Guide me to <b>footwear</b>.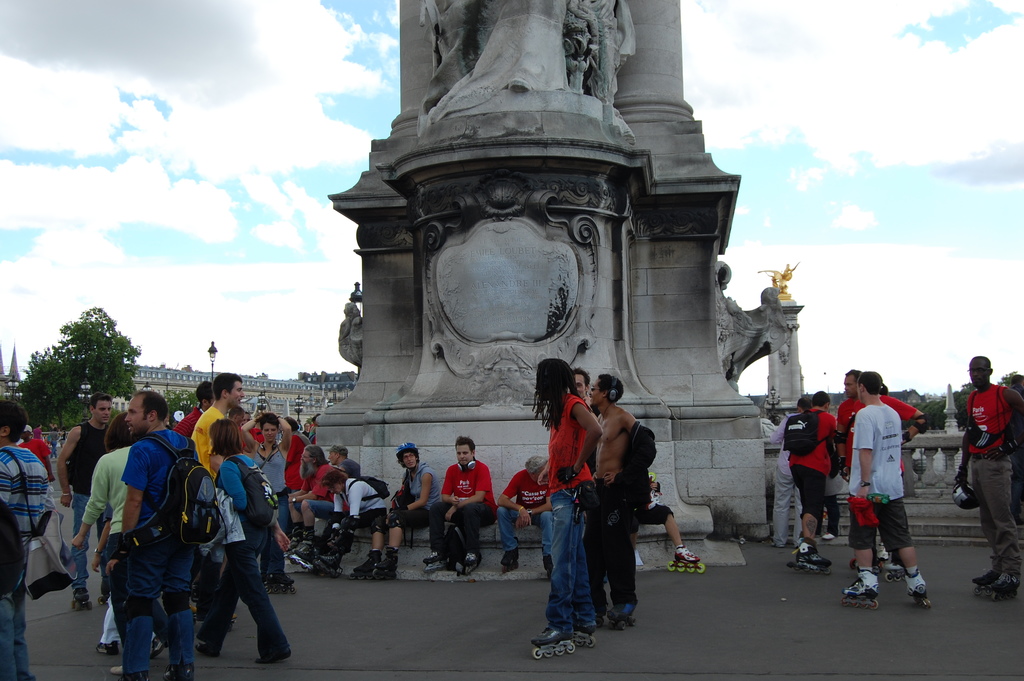
Guidance: bbox=(531, 625, 572, 650).
